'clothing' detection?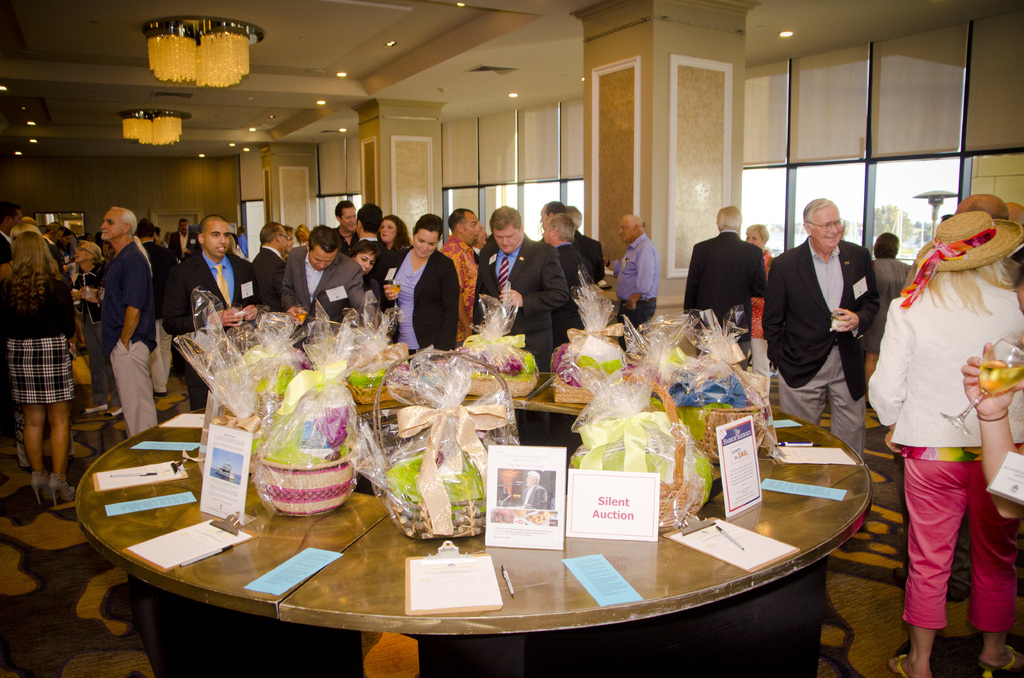
box=[760, 230, 883, 474]
